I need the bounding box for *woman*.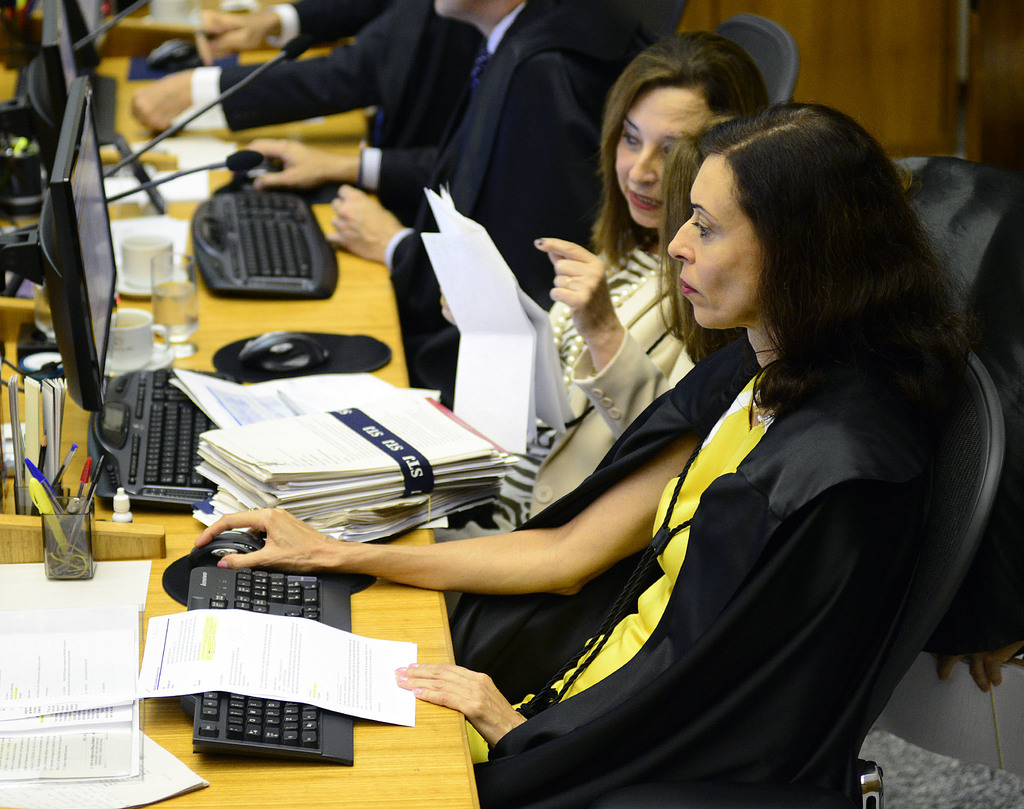
Here it is: box=[191, 94, 982, 808].
